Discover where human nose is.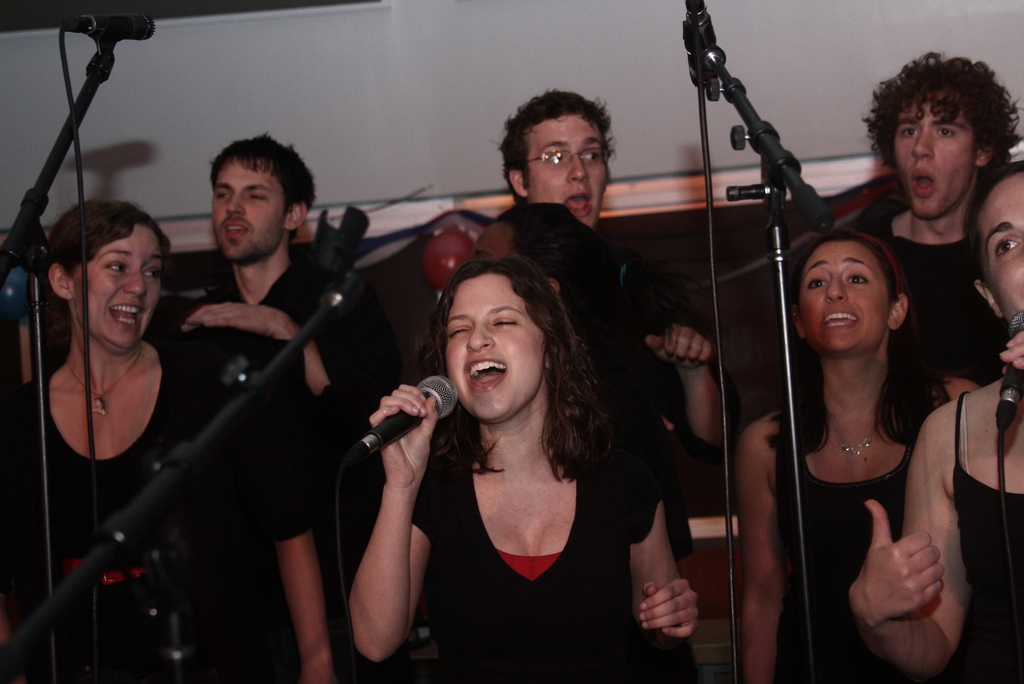
Discovered at box(227, 193, 248, 218).
